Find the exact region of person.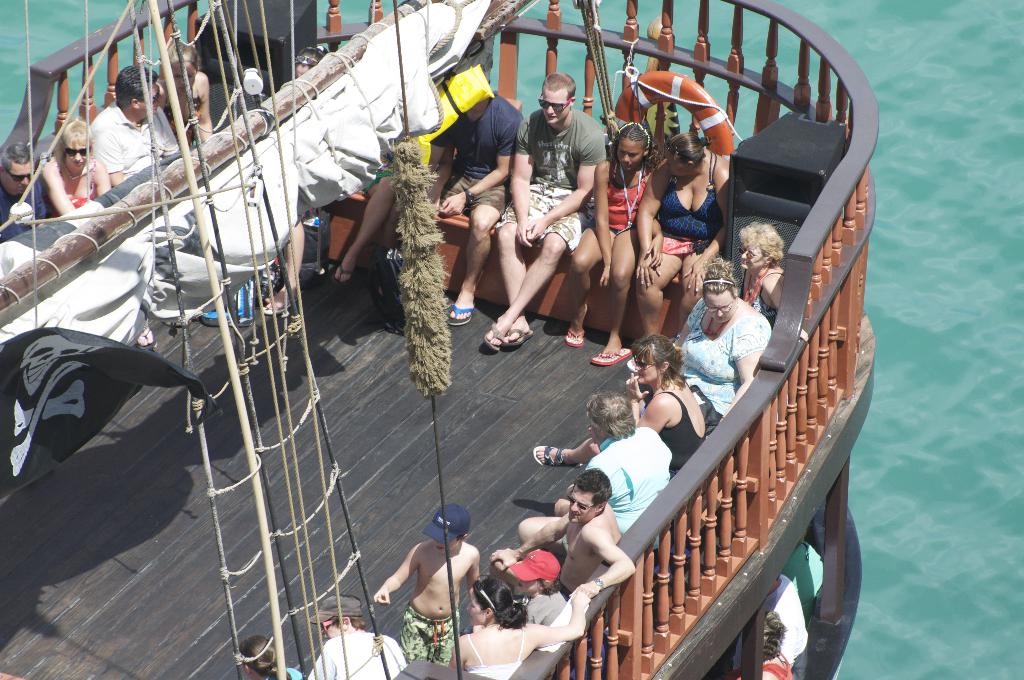
Exact region: l=669, t=255, r=767, b=423.
